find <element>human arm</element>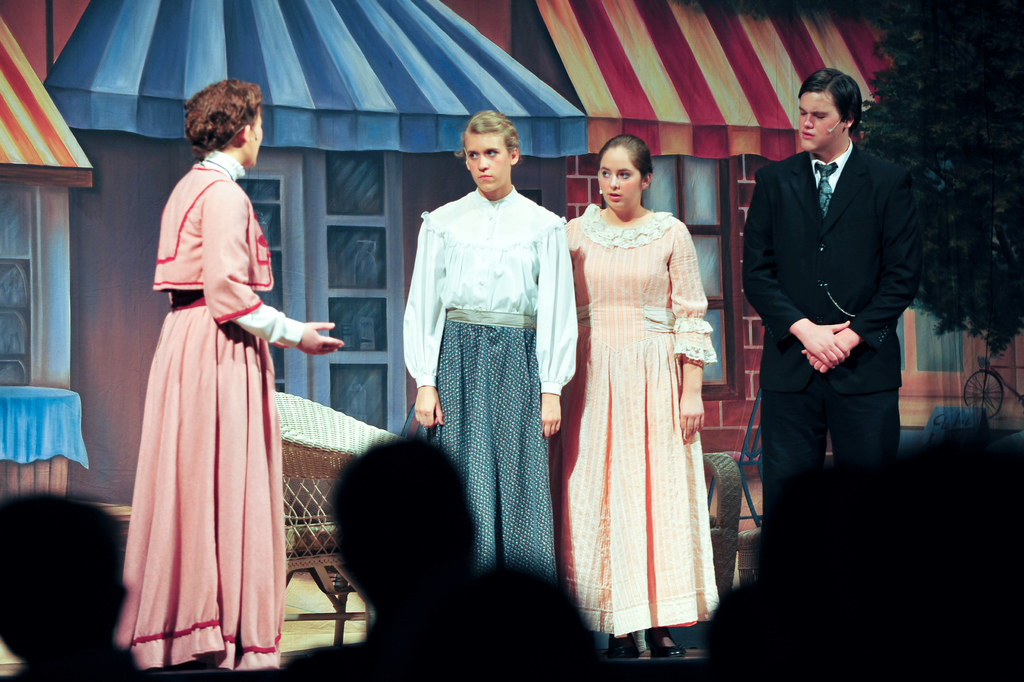
locate(736, 162, 854, 372)
